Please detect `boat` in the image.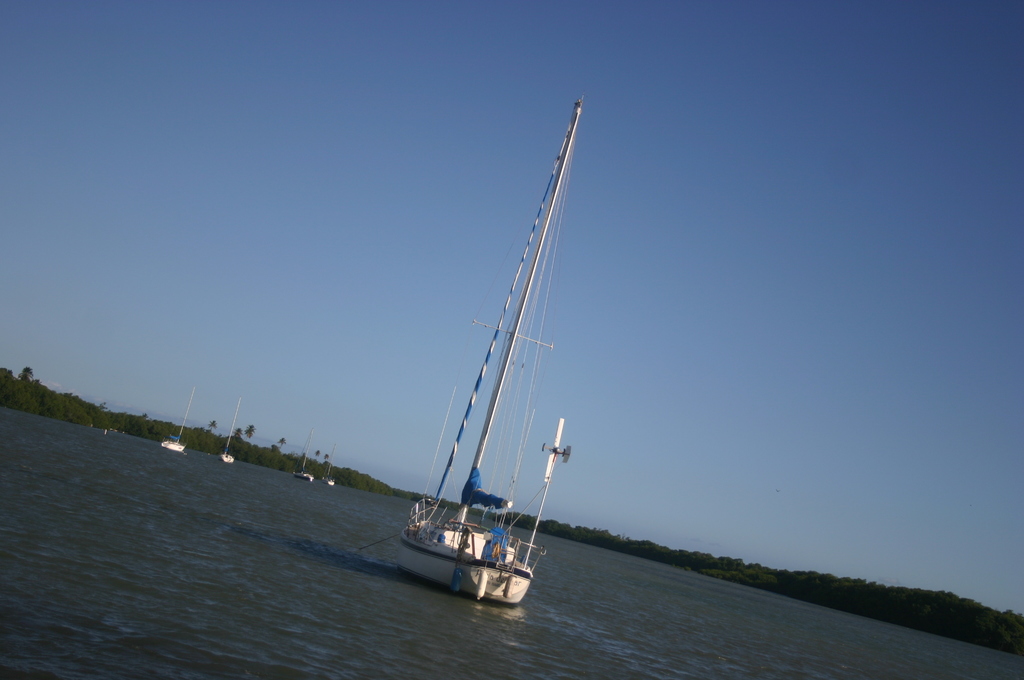
320/445/333/485.
